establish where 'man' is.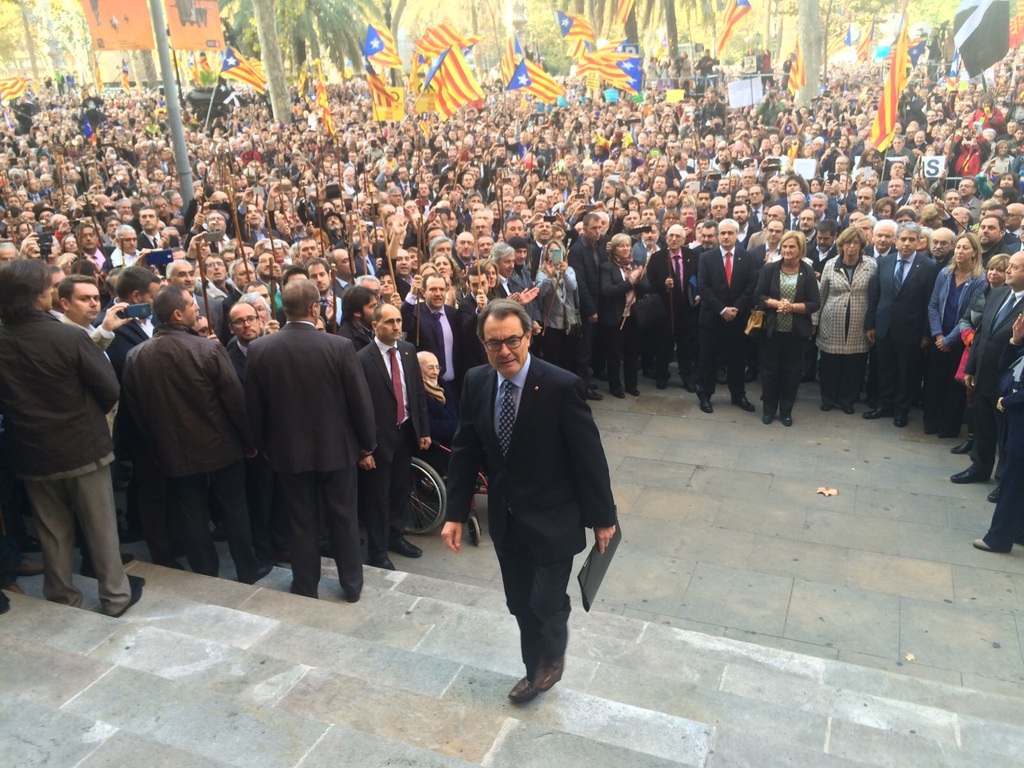
Established at Rect(698, 217, 753, 410).
